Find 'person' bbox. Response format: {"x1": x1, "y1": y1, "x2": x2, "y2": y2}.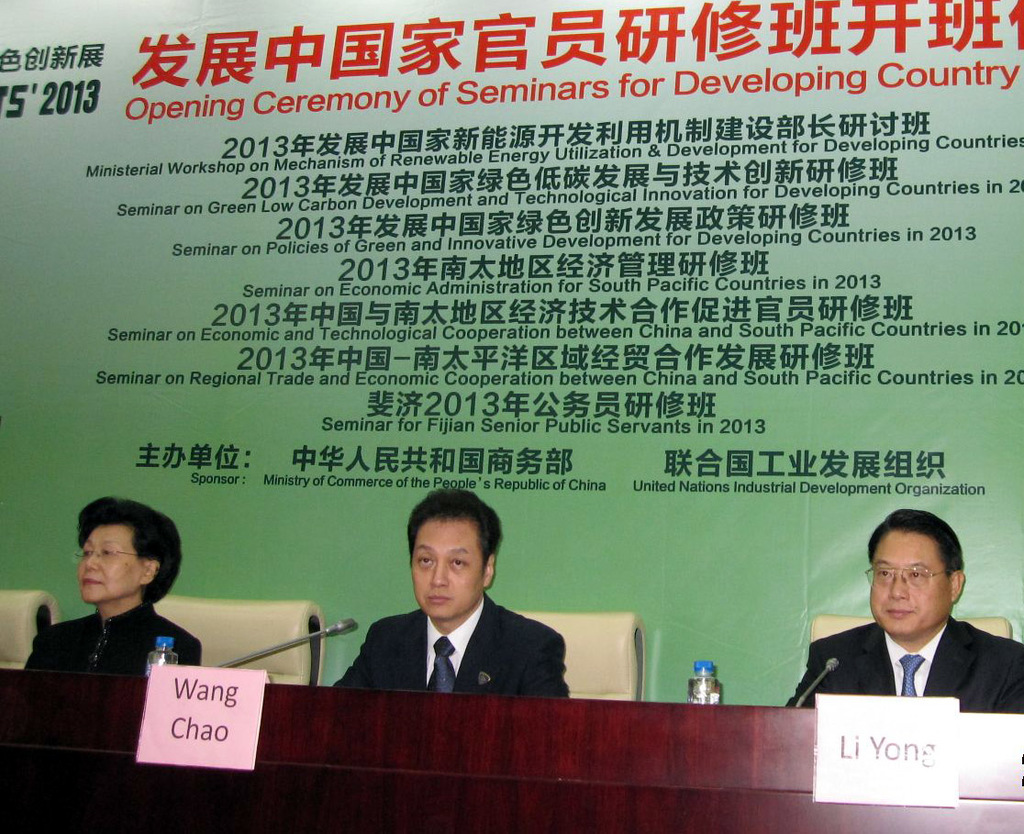
{"x1": 20, "y1": 495, "x2": 195, "y2": 666}.
